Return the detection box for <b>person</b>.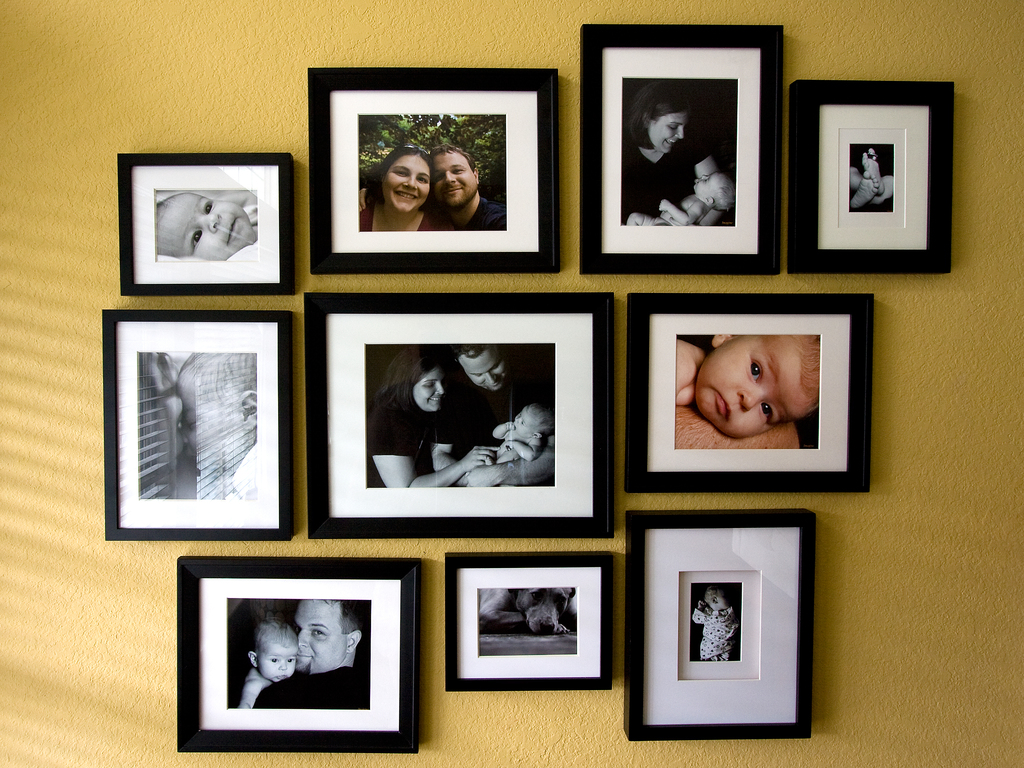
479:405:547:456.
